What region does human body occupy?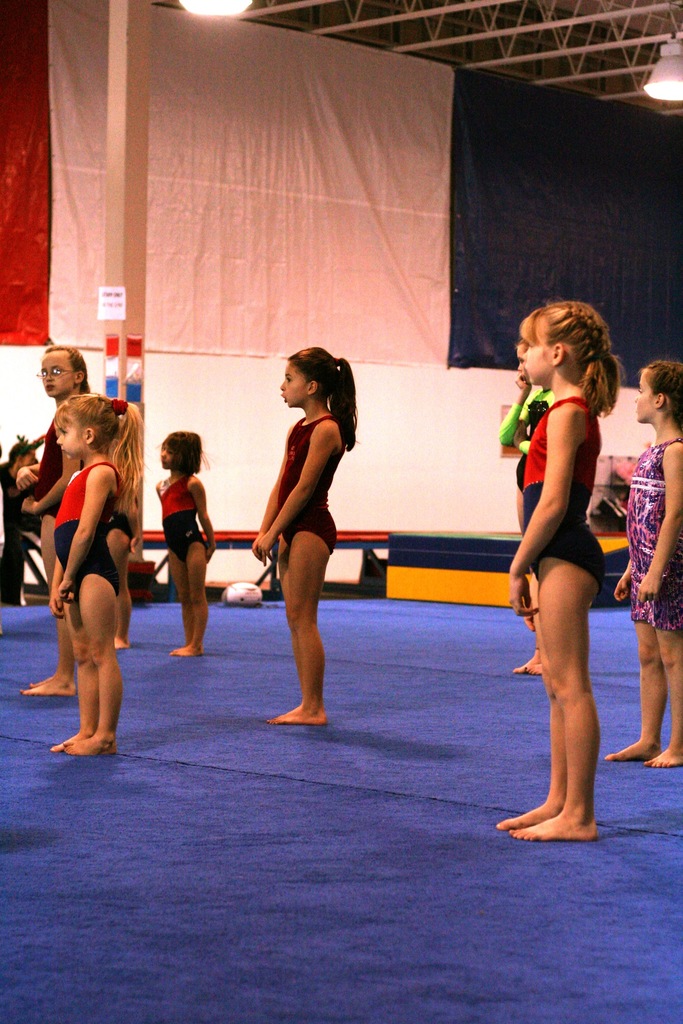
Rect(238, 317, 374, 737).
